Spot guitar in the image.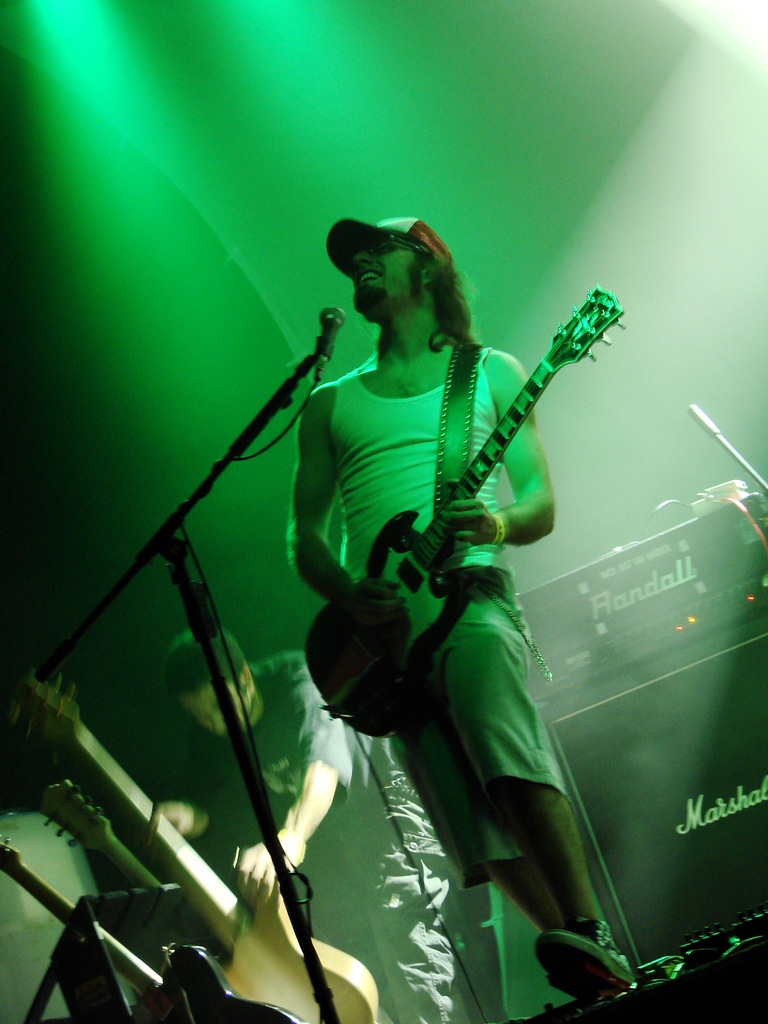
guitar found at <region>0, 662, 381, 1023</region>.
